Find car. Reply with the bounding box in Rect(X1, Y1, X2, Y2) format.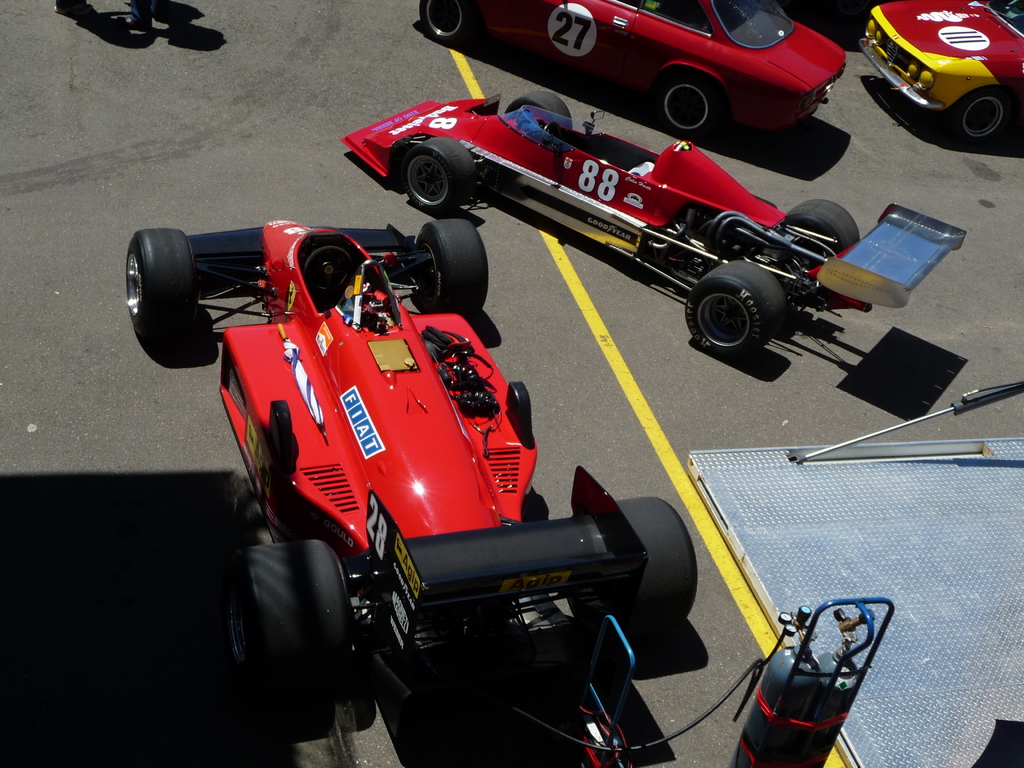
Rect(119, 228, 692, 708).
